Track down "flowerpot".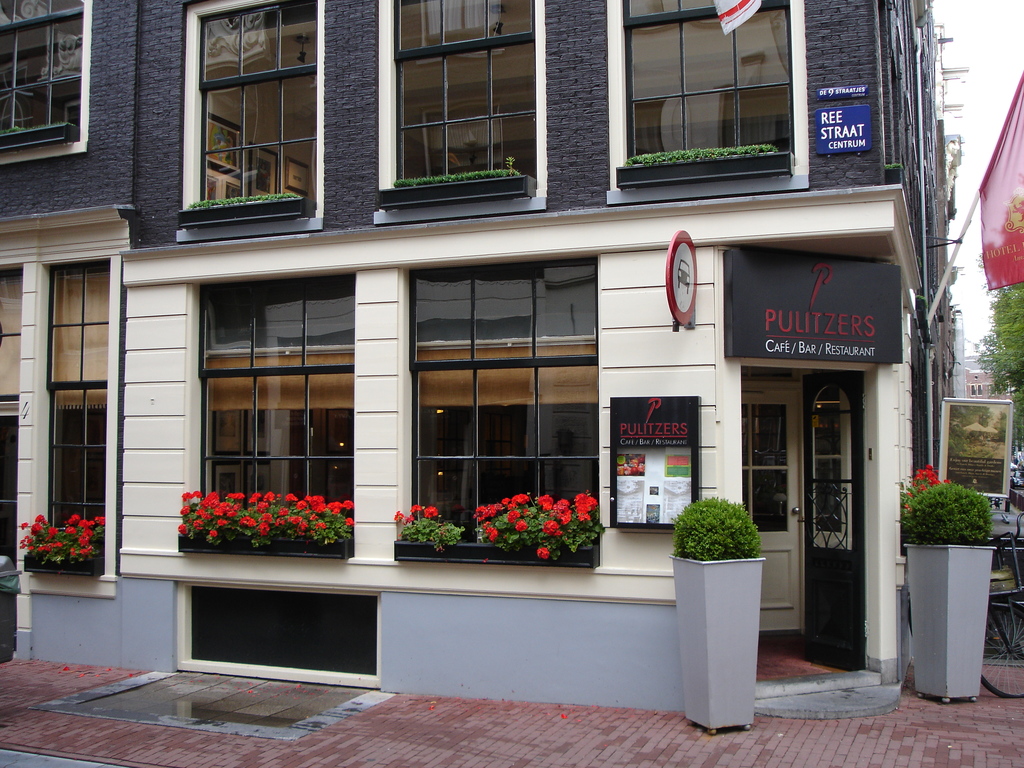
Tracked to (left=903, top=540, right=997, bottom=703).
